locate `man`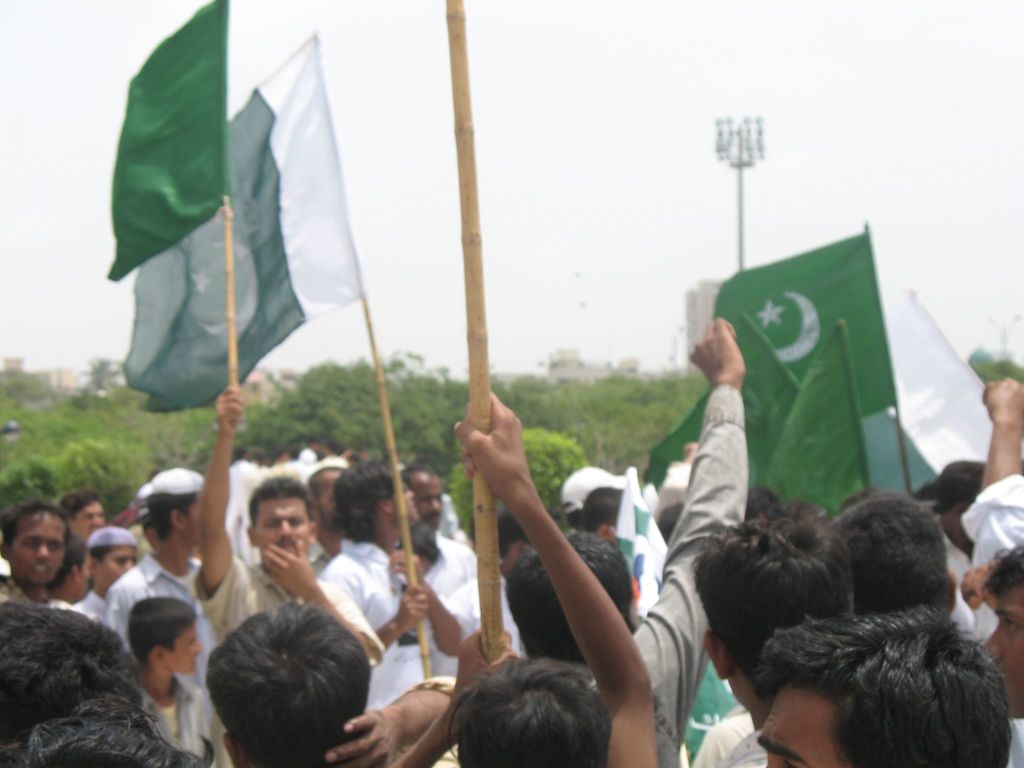
<bbox>564, 466, 622, 529</bbox>
